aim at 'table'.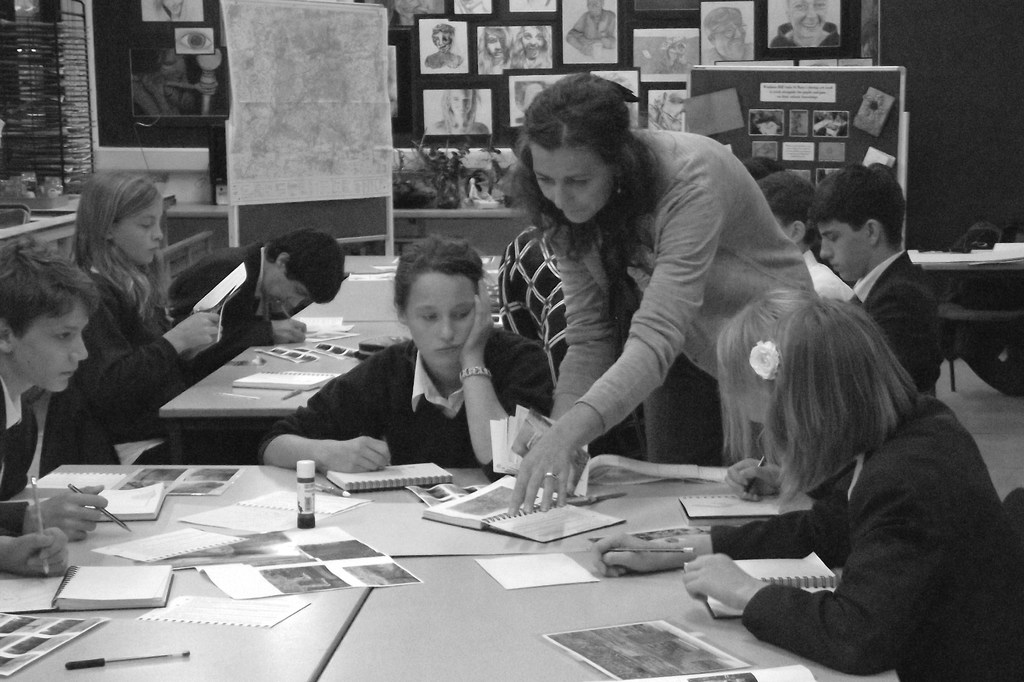
Aimed at BBox(918, 237, 1023, 401).
